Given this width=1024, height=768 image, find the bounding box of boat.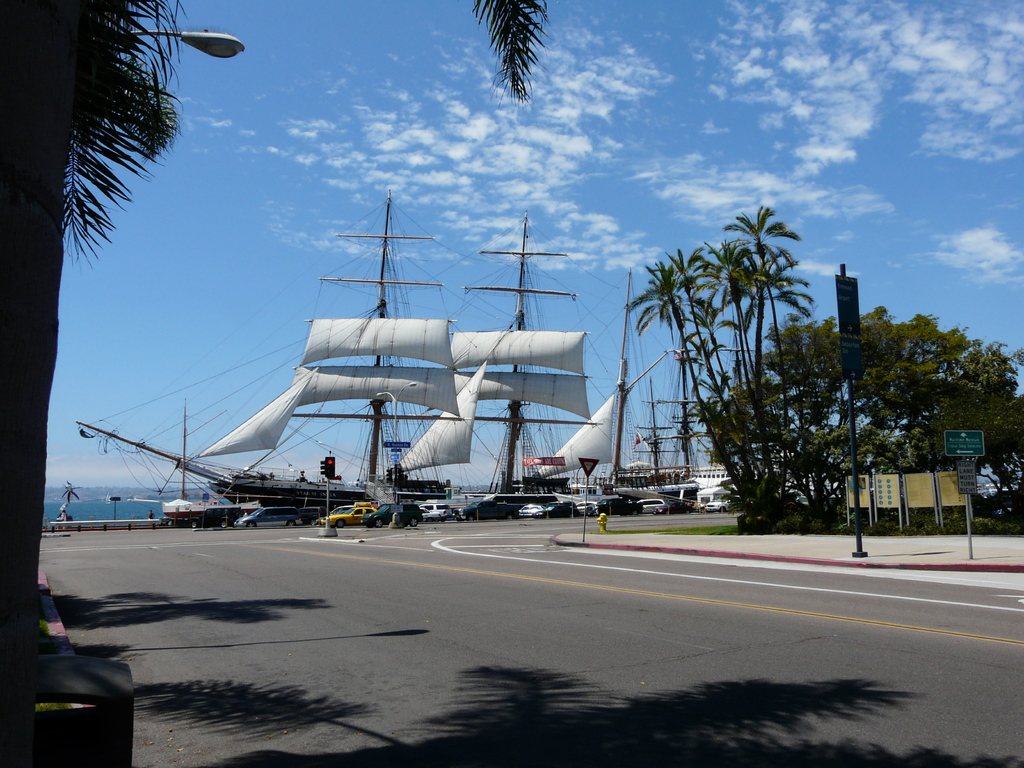
box=[127, 175, 706, 539].
